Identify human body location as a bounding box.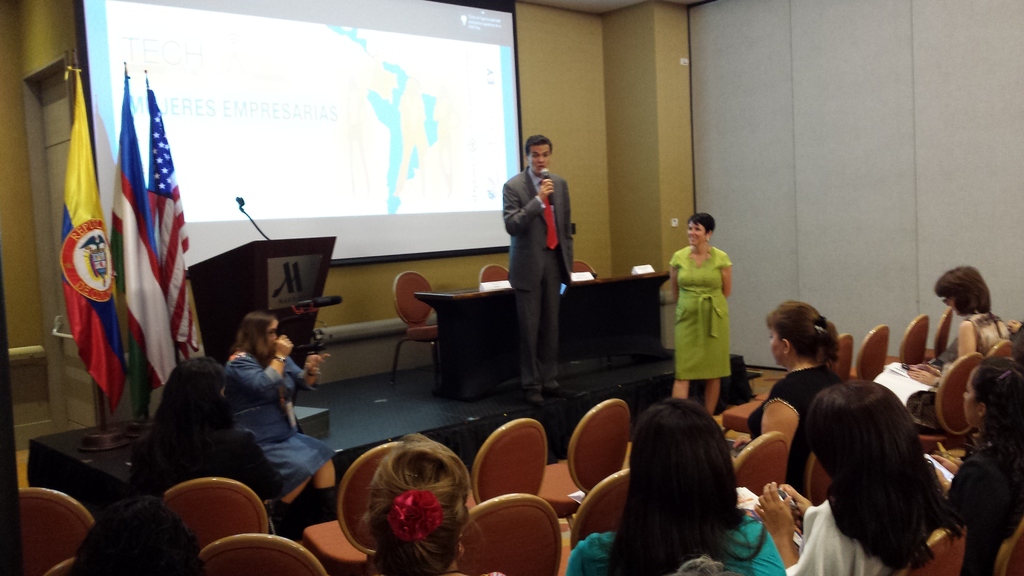
(left=115, top=349, right=292, bottom=500).
